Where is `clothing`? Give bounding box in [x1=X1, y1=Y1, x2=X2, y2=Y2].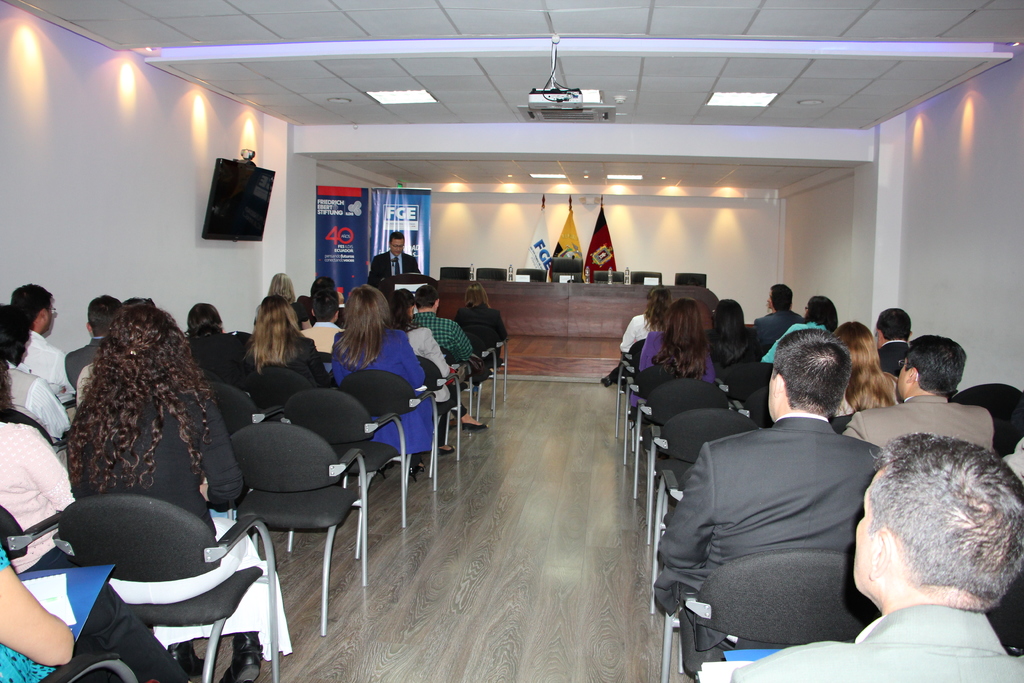
[x1=678, y1=373, x2=924, y2=682].
